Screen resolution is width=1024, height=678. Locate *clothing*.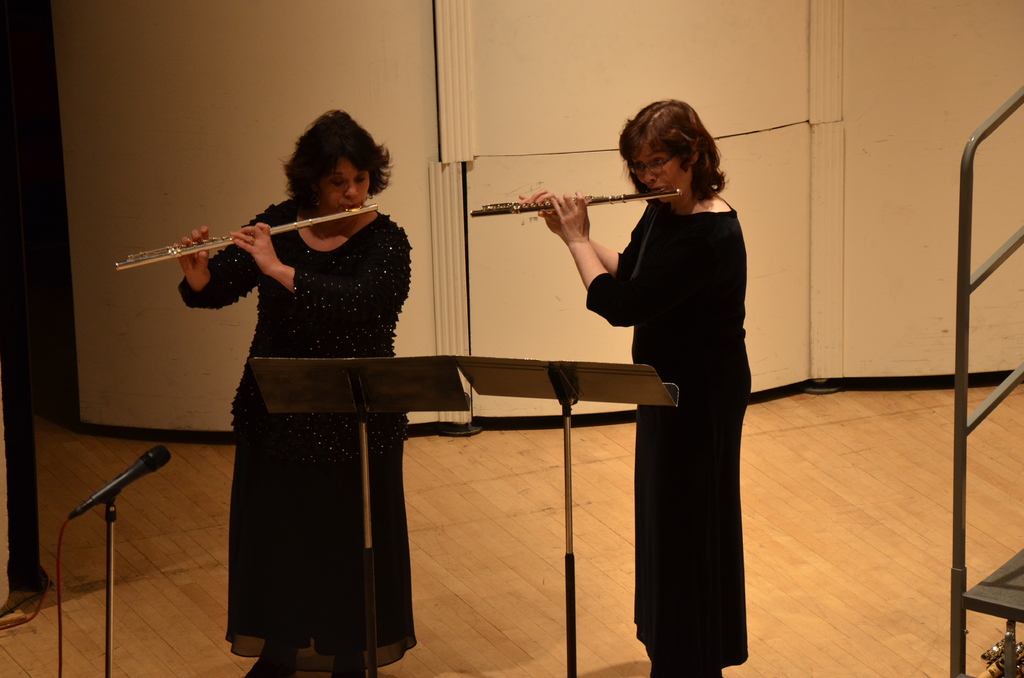
region(587, 187, 756, 677).
